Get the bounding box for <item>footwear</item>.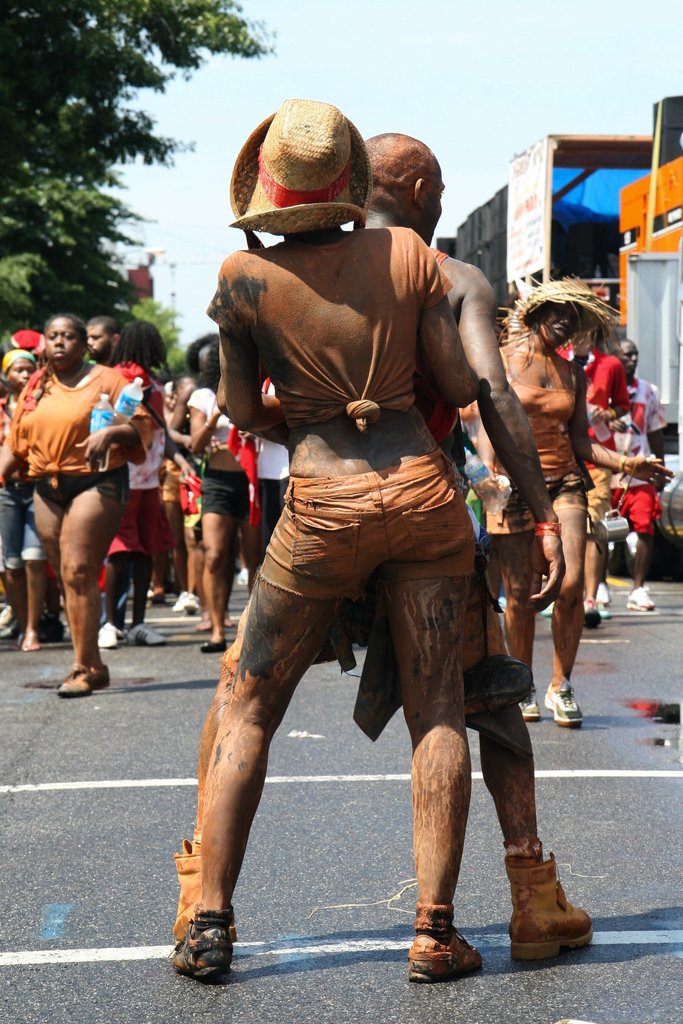
locate(0, 603, 13, 640).
